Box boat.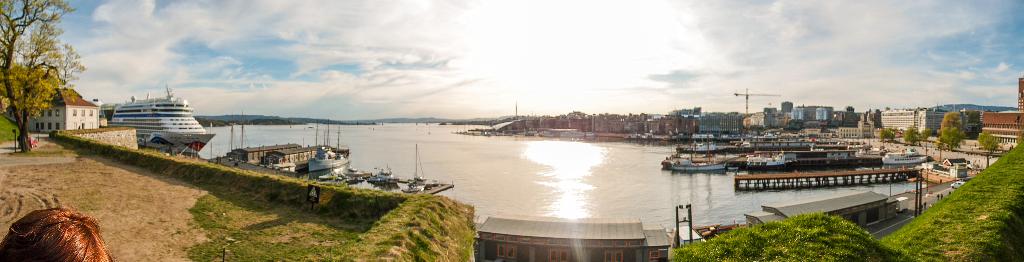
[left=401, top=185, right=420, bottom=192].
